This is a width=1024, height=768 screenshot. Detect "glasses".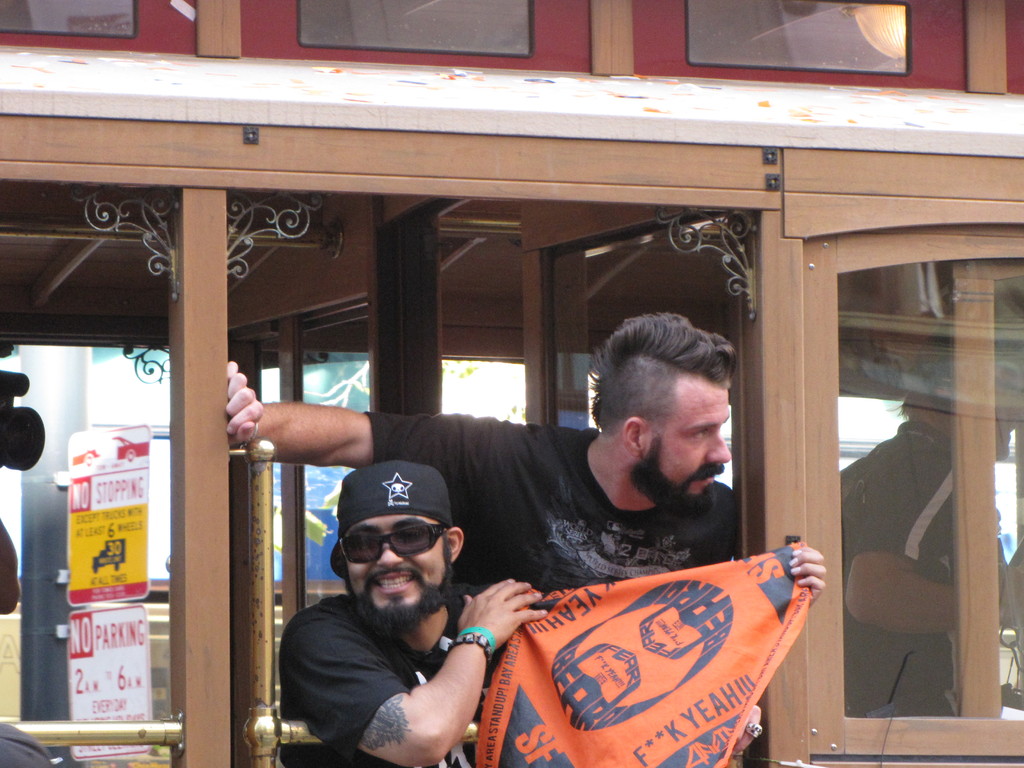
bbox(336, 521, 449, 570).
